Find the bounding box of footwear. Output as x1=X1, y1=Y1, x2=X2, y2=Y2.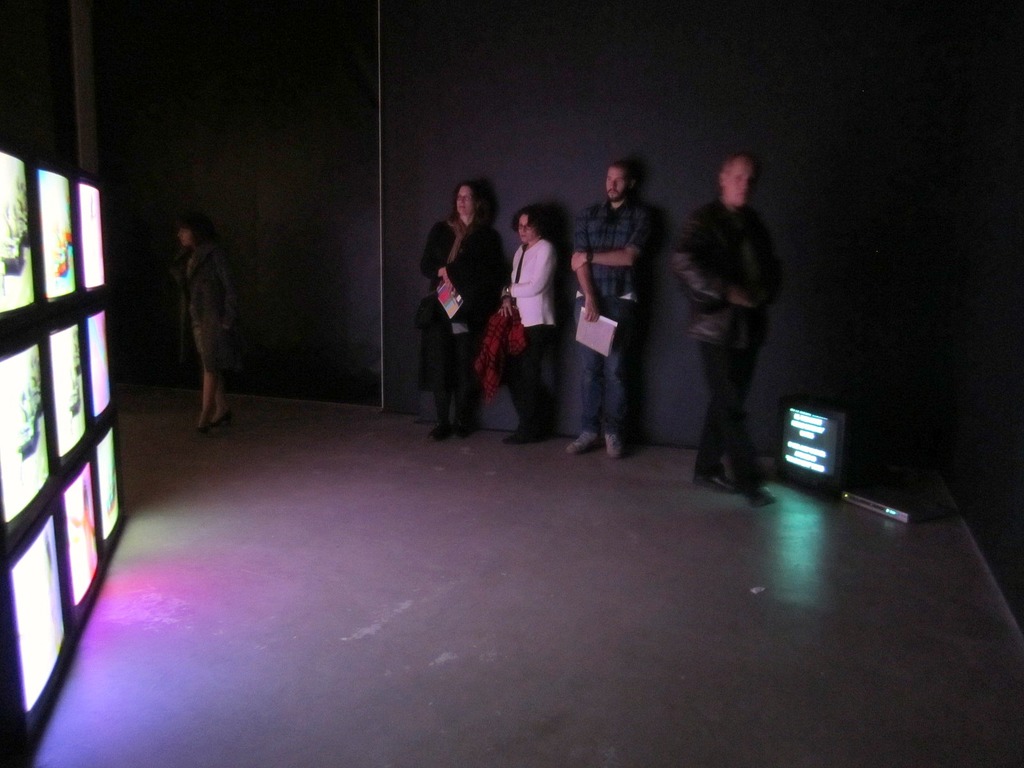
x1=503, y1=426, x2=538, y2=446.
